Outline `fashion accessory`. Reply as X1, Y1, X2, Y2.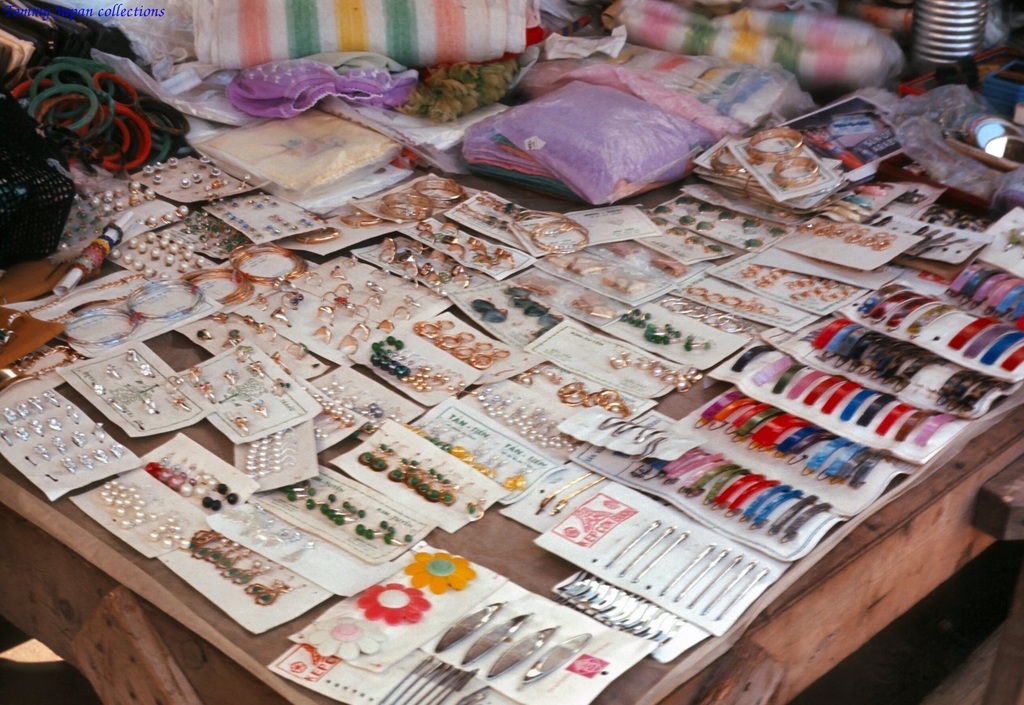
769, 156, 822, 189.
